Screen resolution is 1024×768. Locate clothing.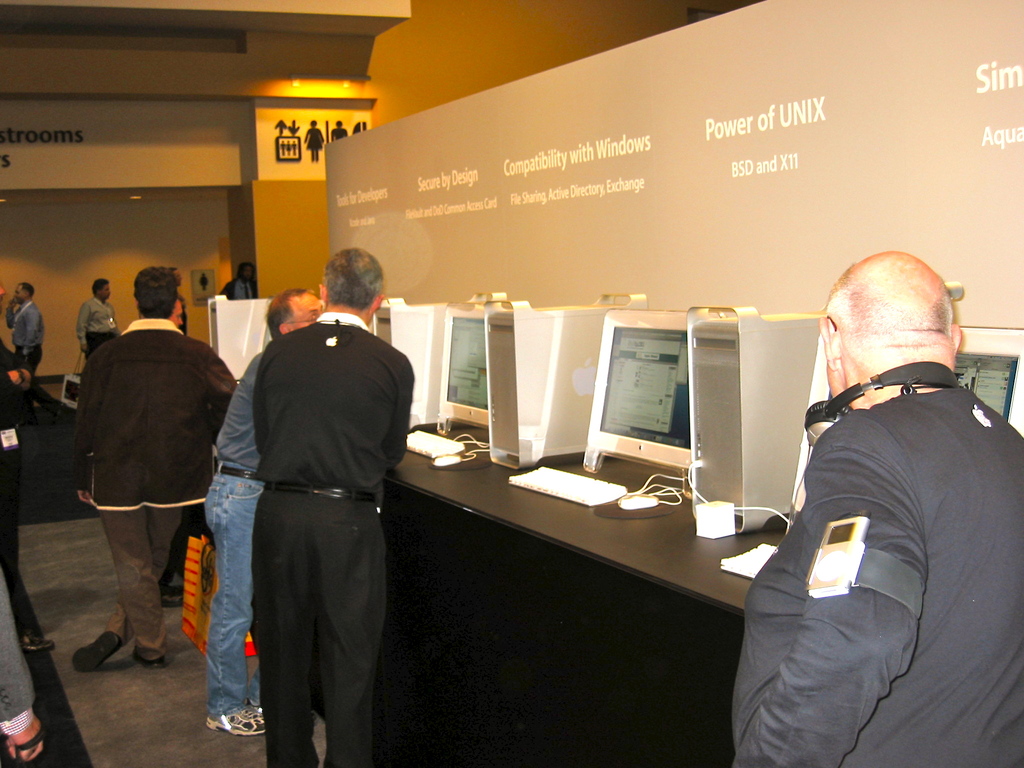
[220,276,254,305].
